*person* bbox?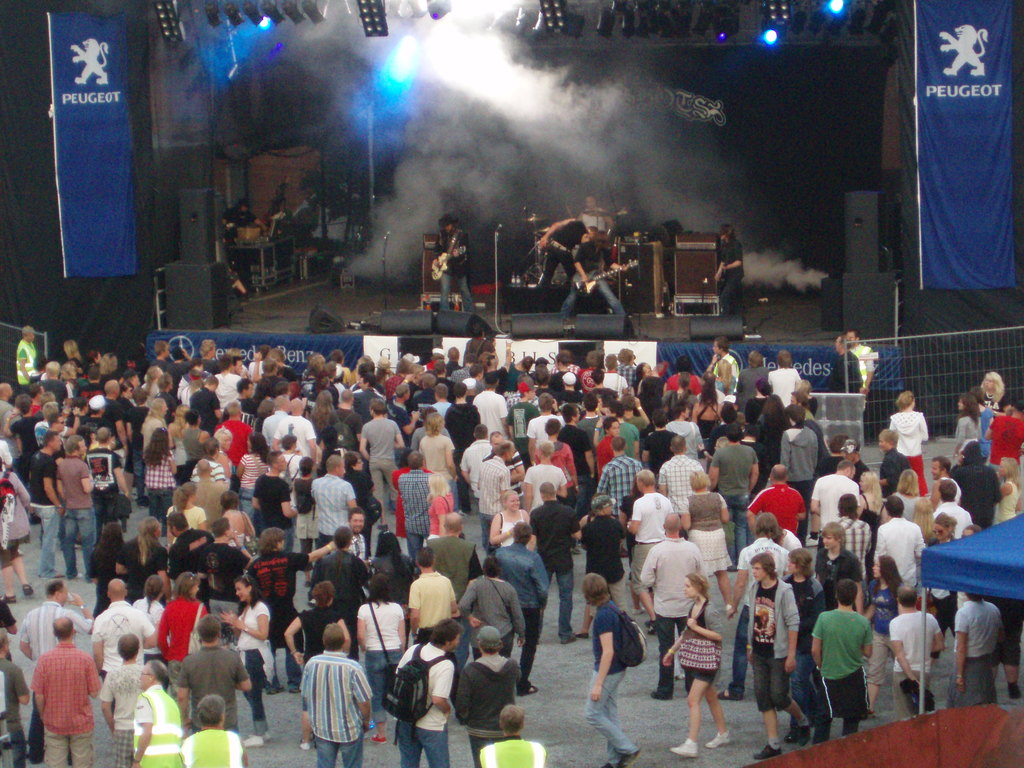
rect(580, 196, 634, 241)
